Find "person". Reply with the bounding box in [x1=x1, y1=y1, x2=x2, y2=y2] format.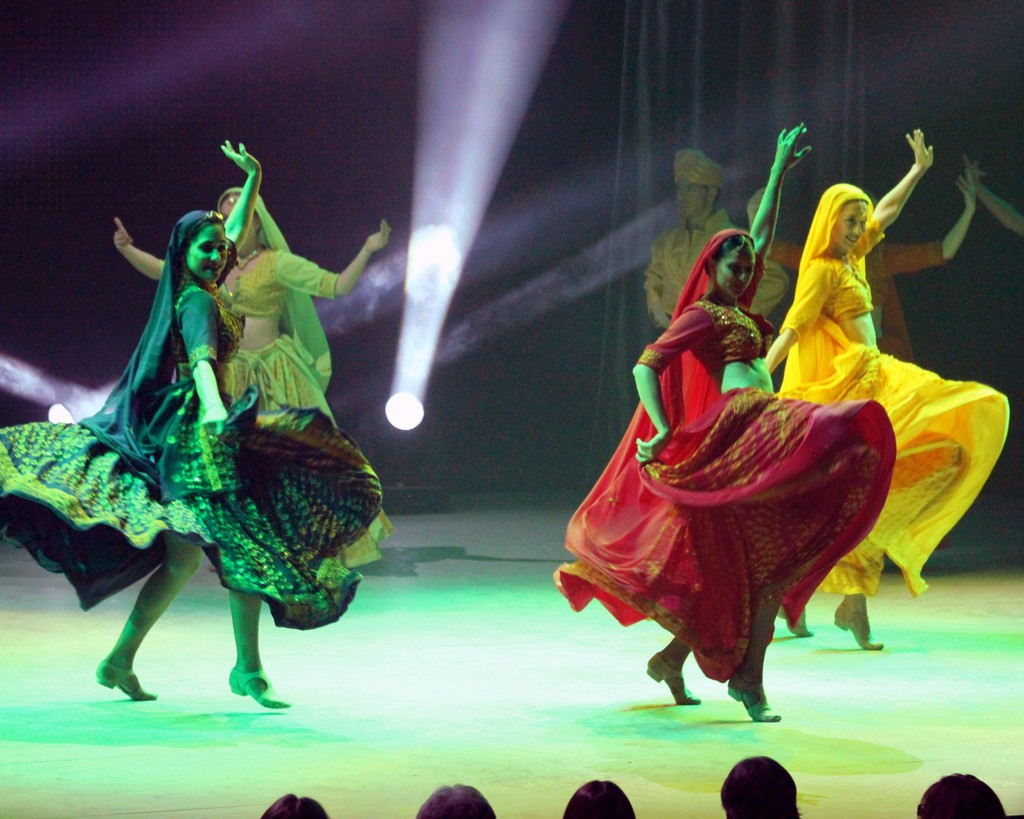
[x1=111, y1=183, x2=394, y2=577].
